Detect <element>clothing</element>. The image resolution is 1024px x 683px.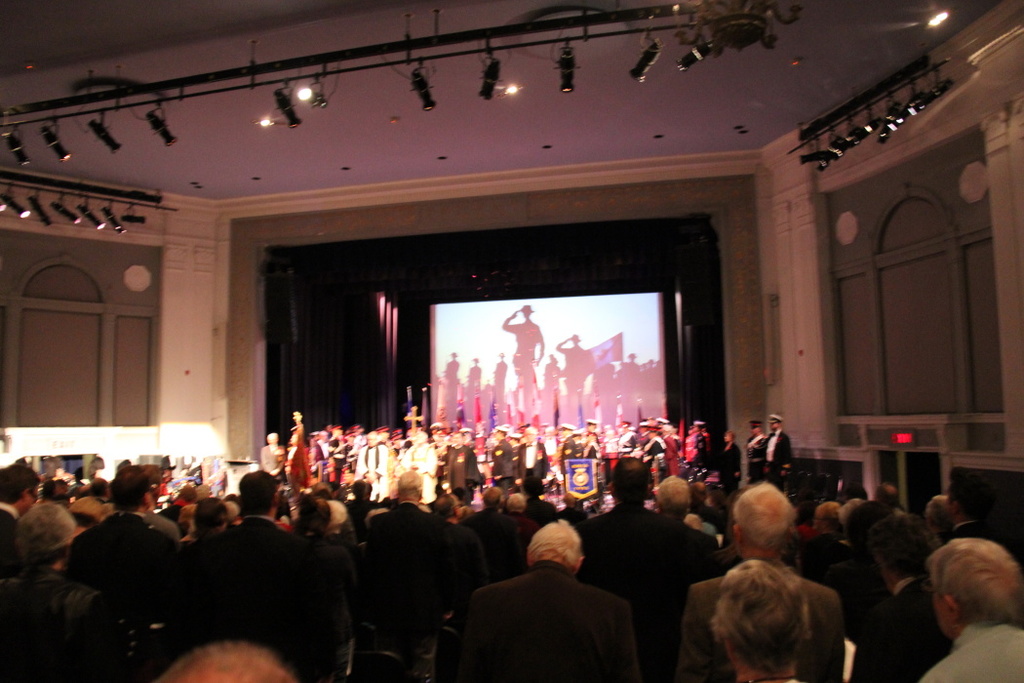
crop(563, 434, 586, 453).
